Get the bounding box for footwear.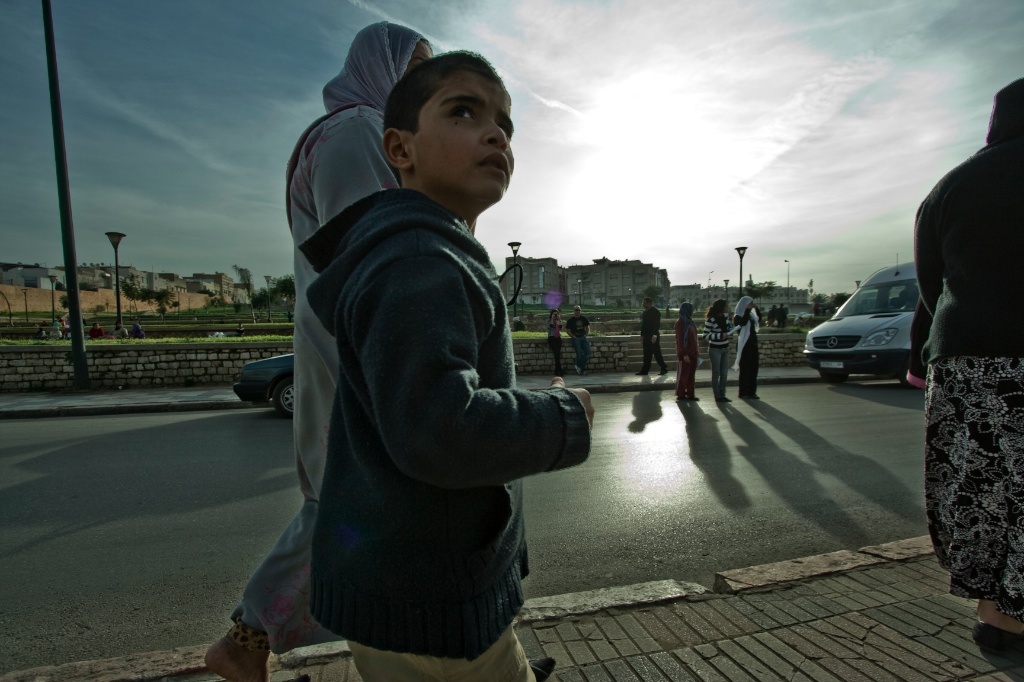
bbox=(678, 397, 685, 405).
